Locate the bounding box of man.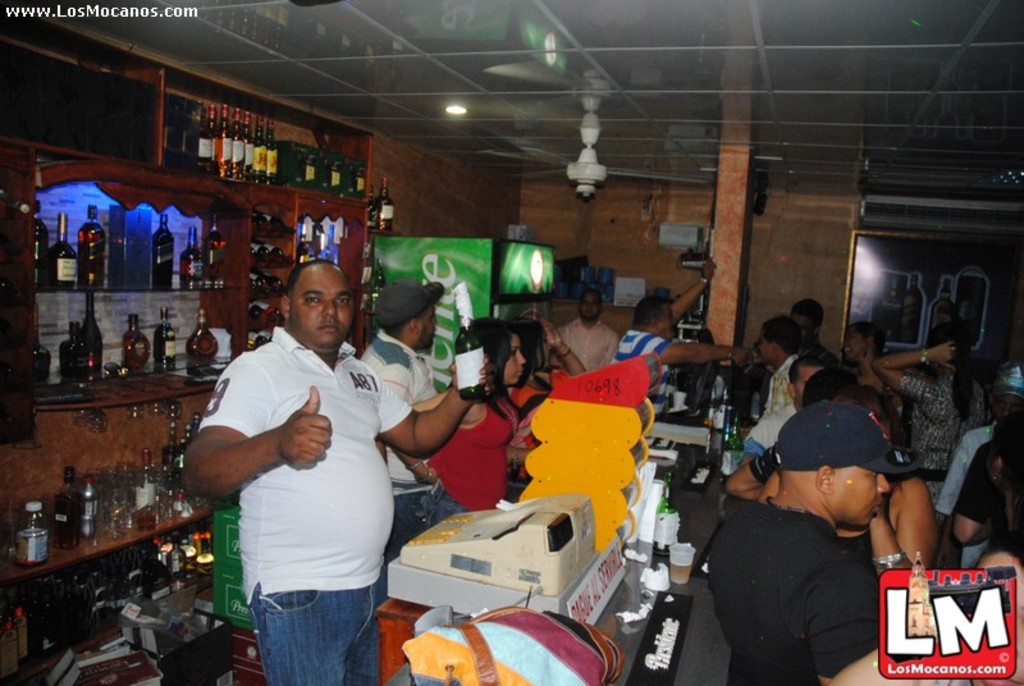
Bounding box: box(357, 278, 472, 540).
